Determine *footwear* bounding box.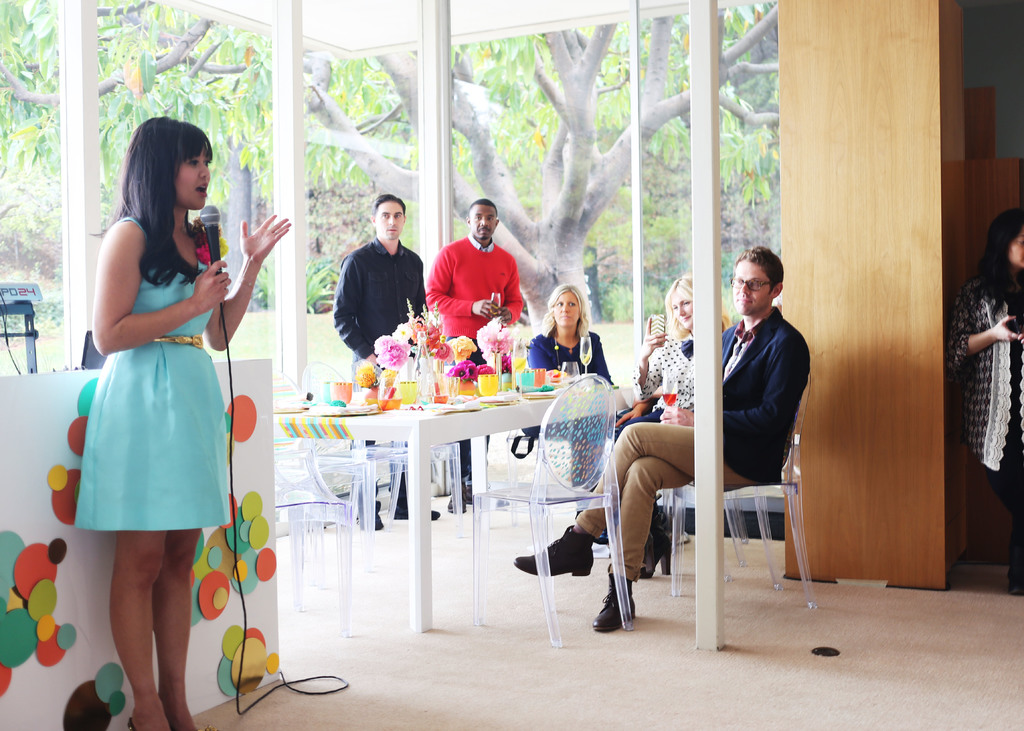
Determined: 1010:554:1023:592.
